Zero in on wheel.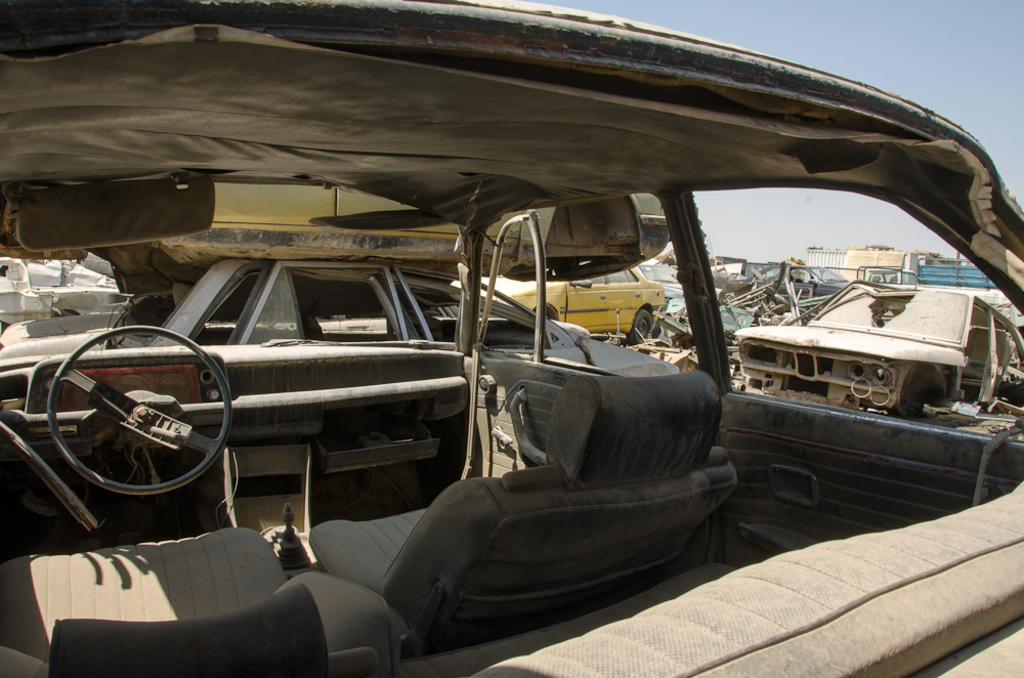
Zeroed in: locate(51, 328, 231, 496).
